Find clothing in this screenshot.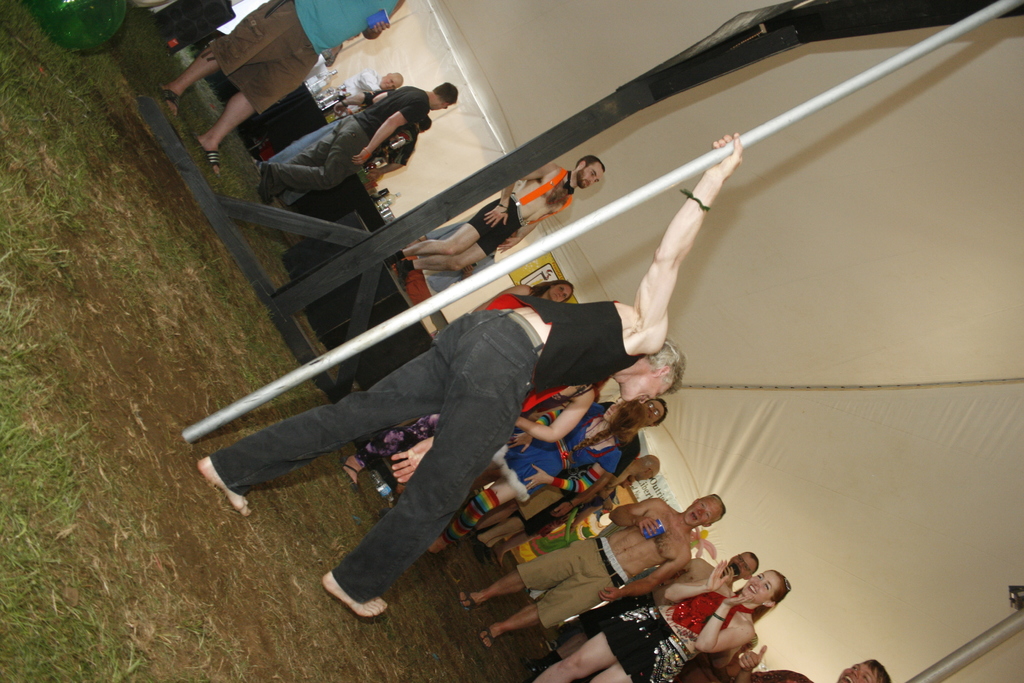
The bounding box for clothing is <bbox>210, 299, 639, 603</bbox>.
